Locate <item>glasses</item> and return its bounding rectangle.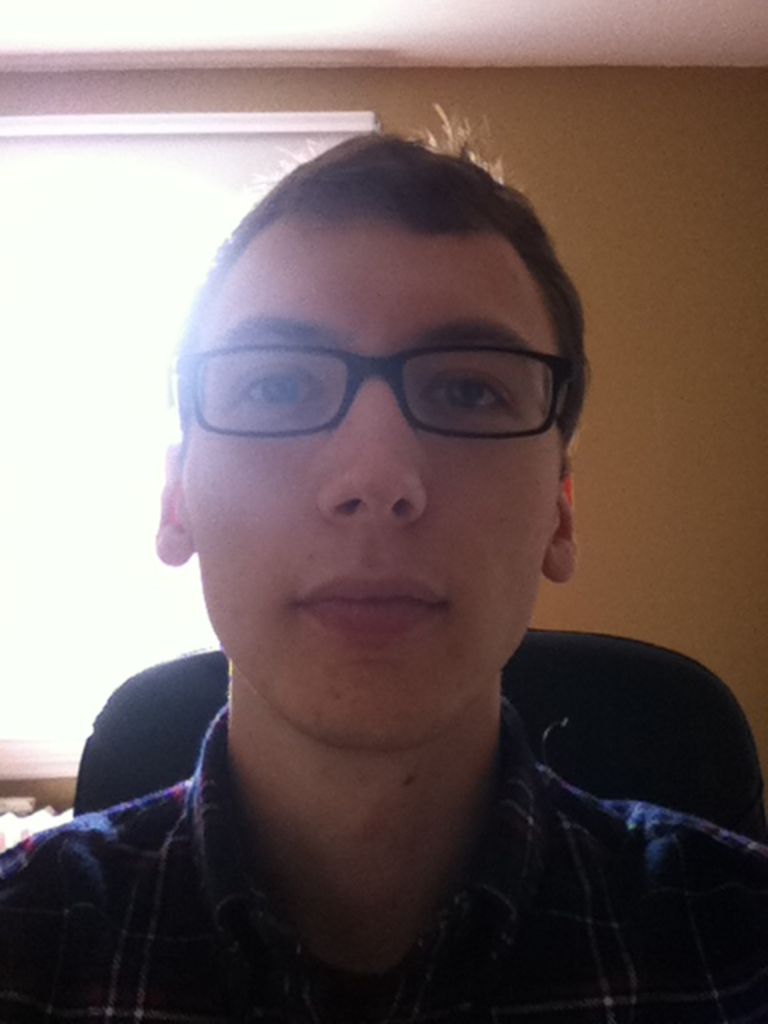
[163, 346, 574, 443].
